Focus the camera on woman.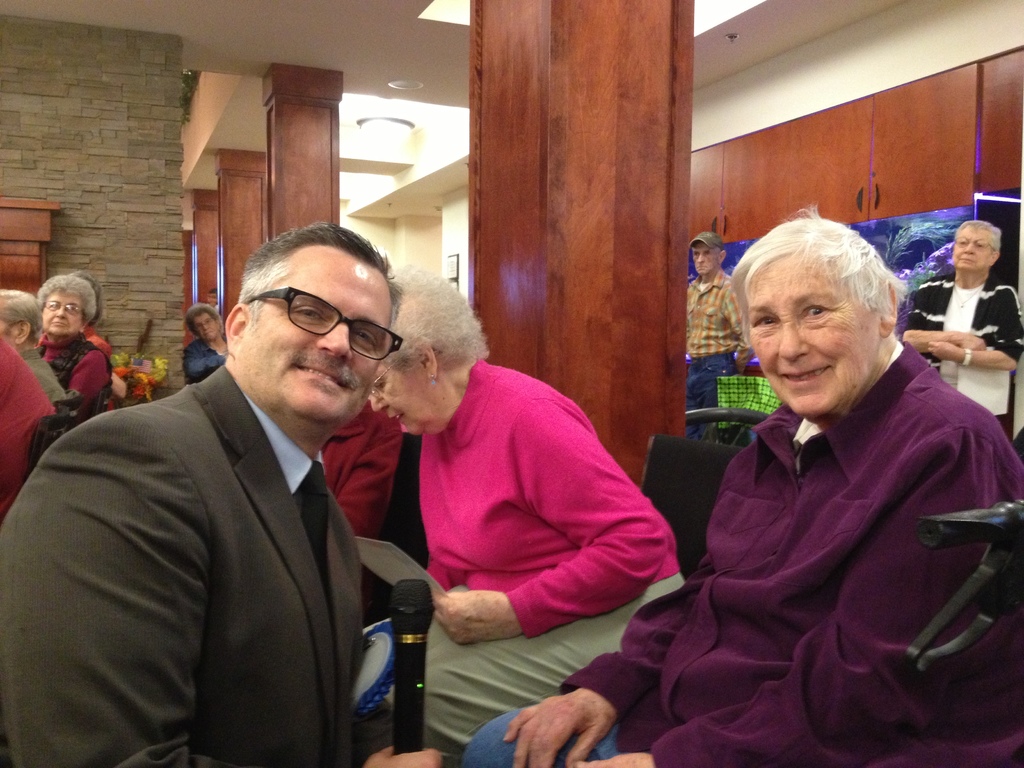
Focus region: 361 264 684 767.
